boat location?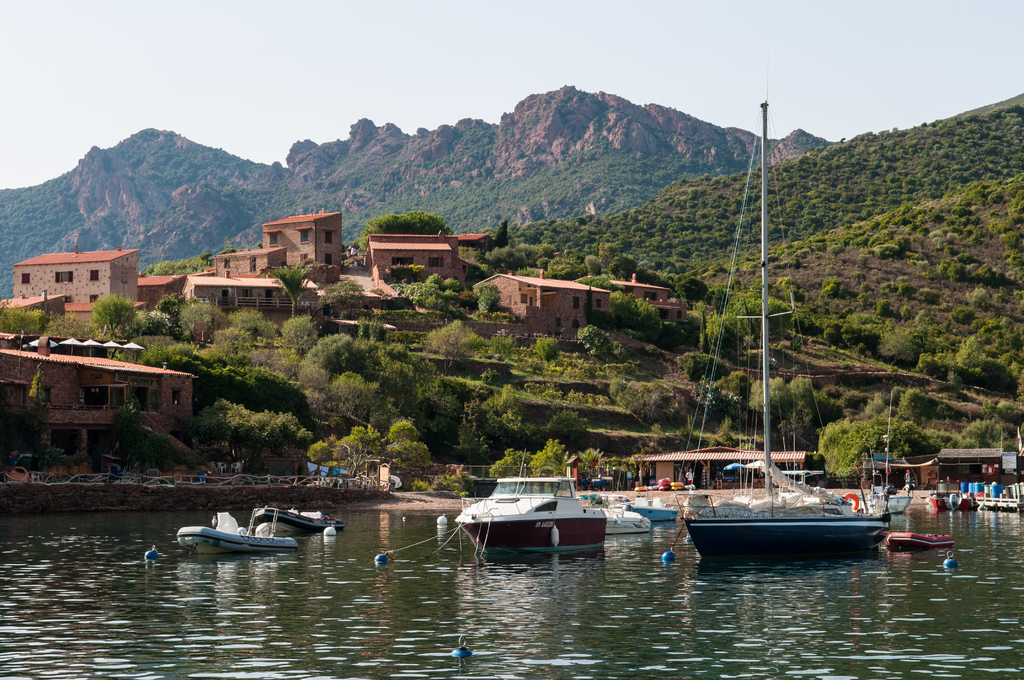
886 528 951 547
